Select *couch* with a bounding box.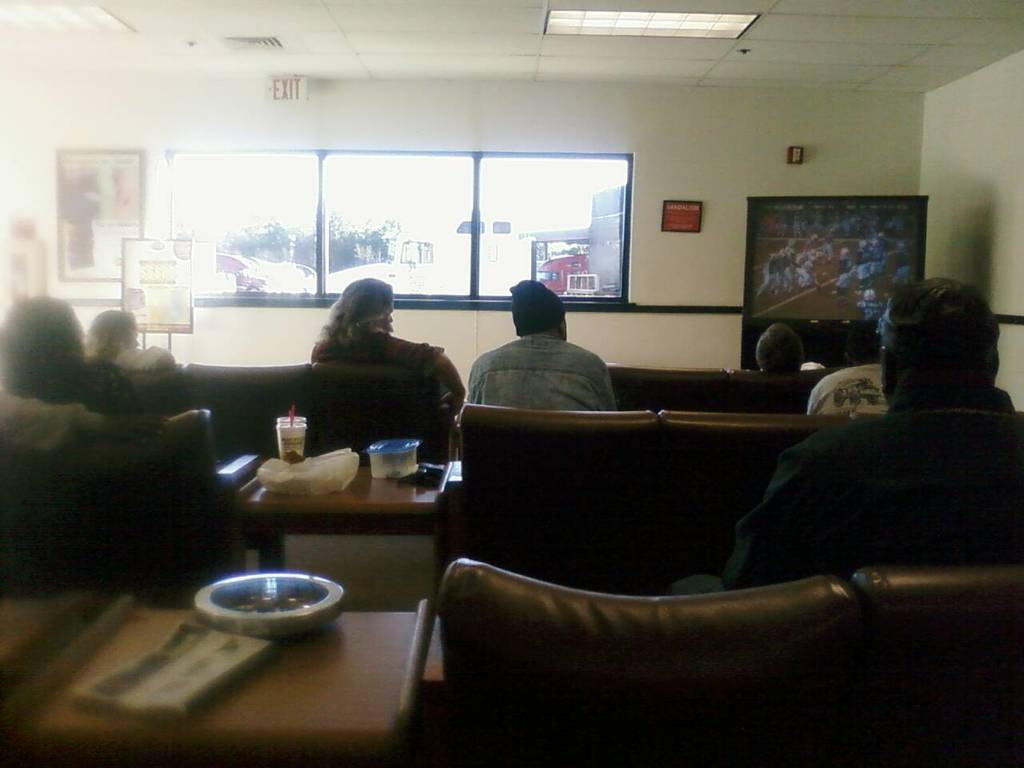
box=[428, 398, 888, 585].
